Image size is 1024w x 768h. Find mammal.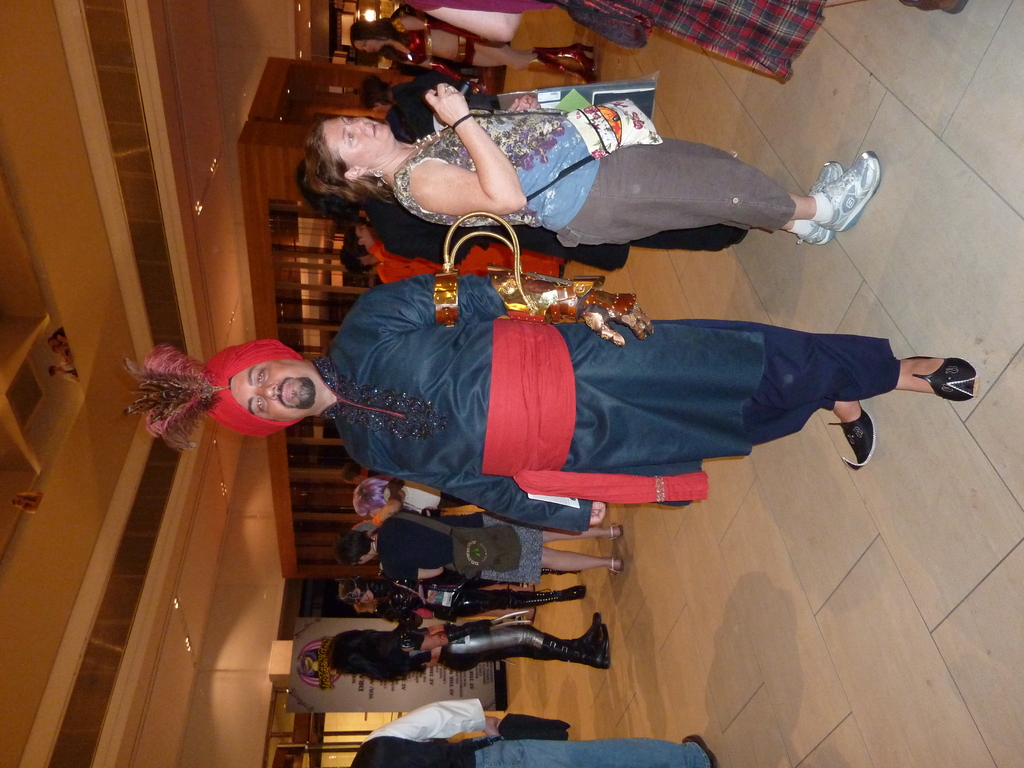
[x1=387, y1=0, x2=975, y2=87].
